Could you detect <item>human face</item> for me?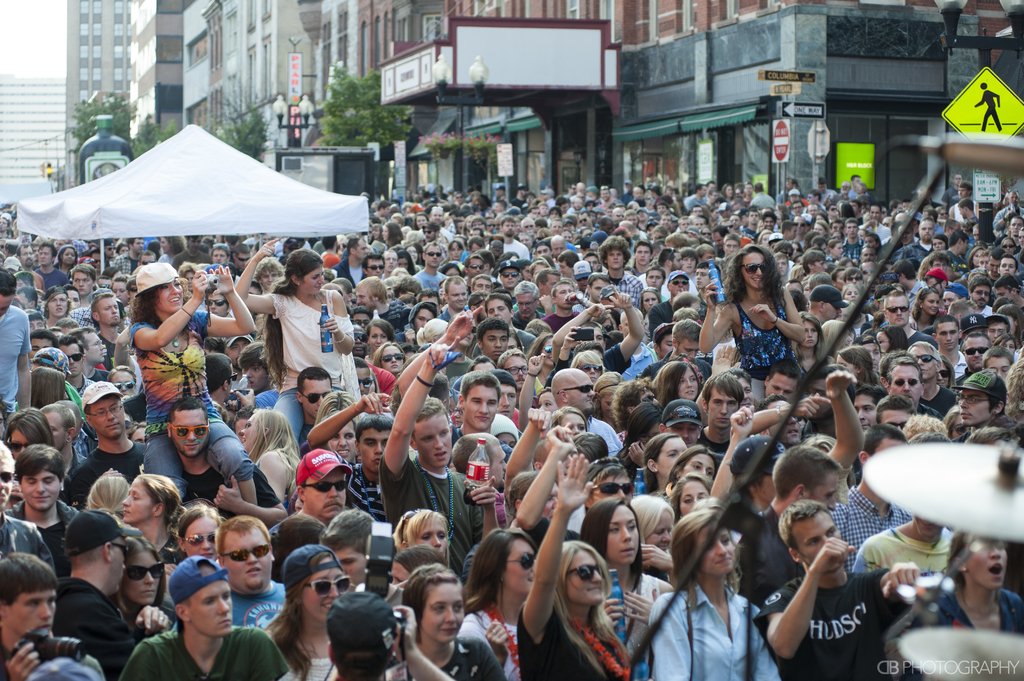
Detection result: x1=570 y1=377 x2=594 y2=407.
